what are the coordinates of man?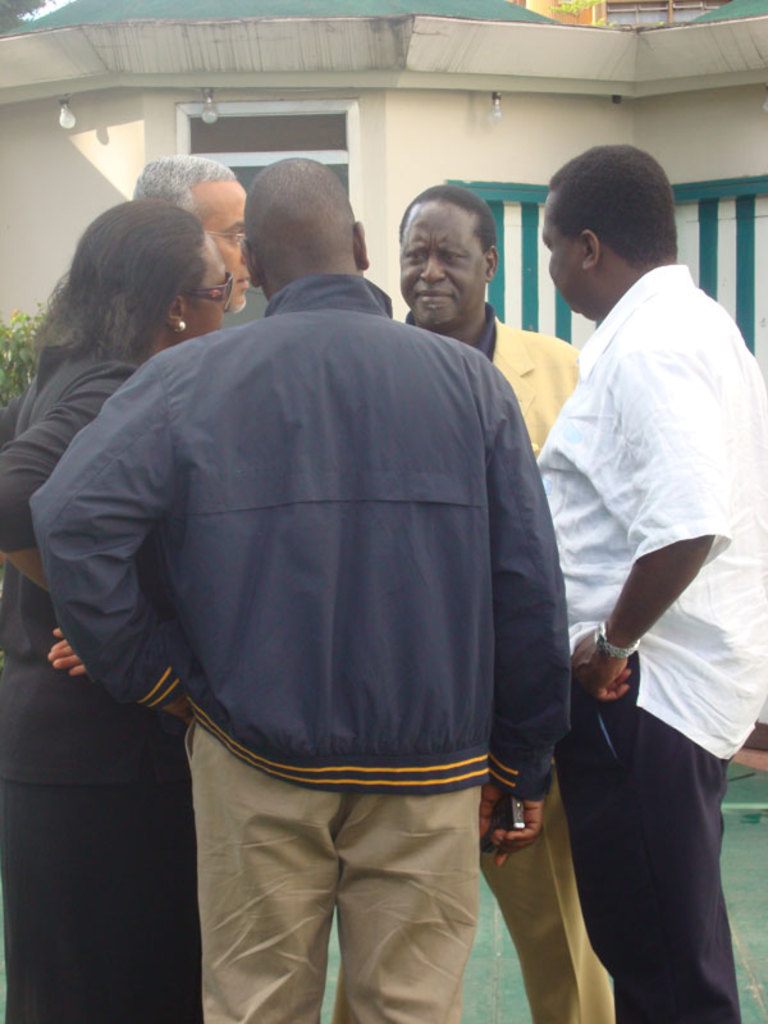
22, 146, 577, 1023.
